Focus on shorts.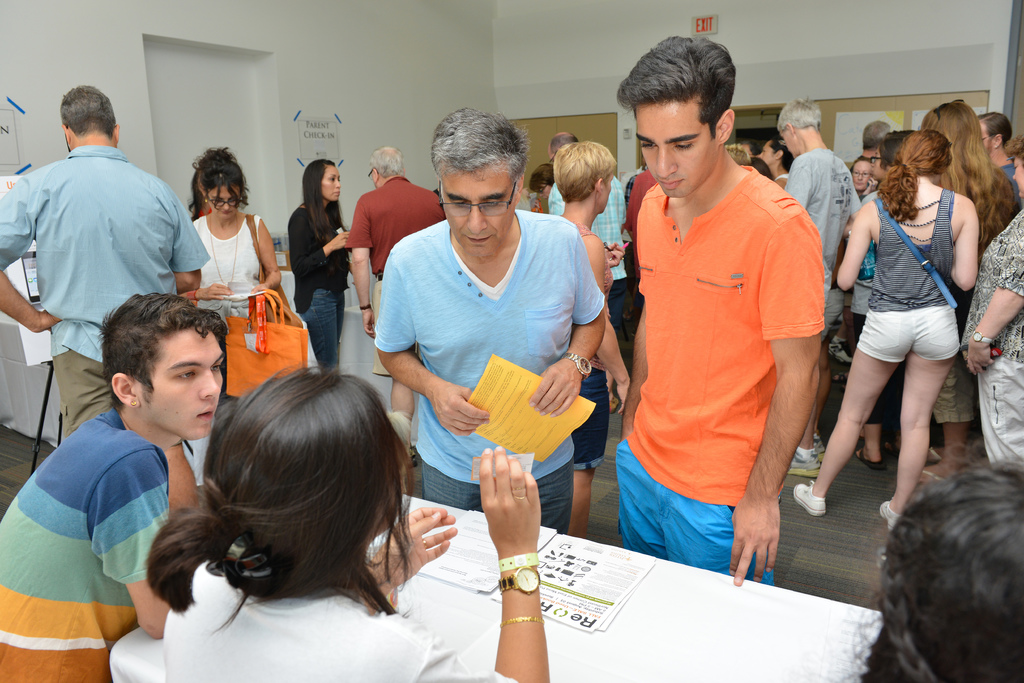
Focused at bbox=[934, 357, 976, 425].
